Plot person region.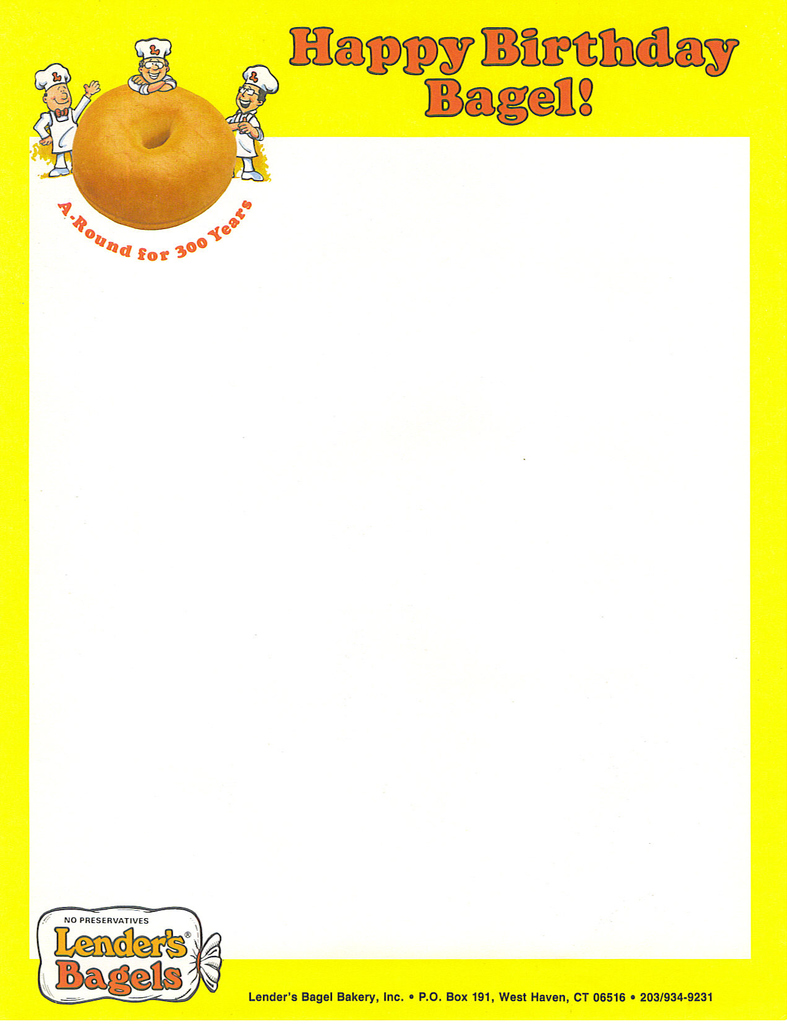
Plotted at 222, 54, 281, 185.
